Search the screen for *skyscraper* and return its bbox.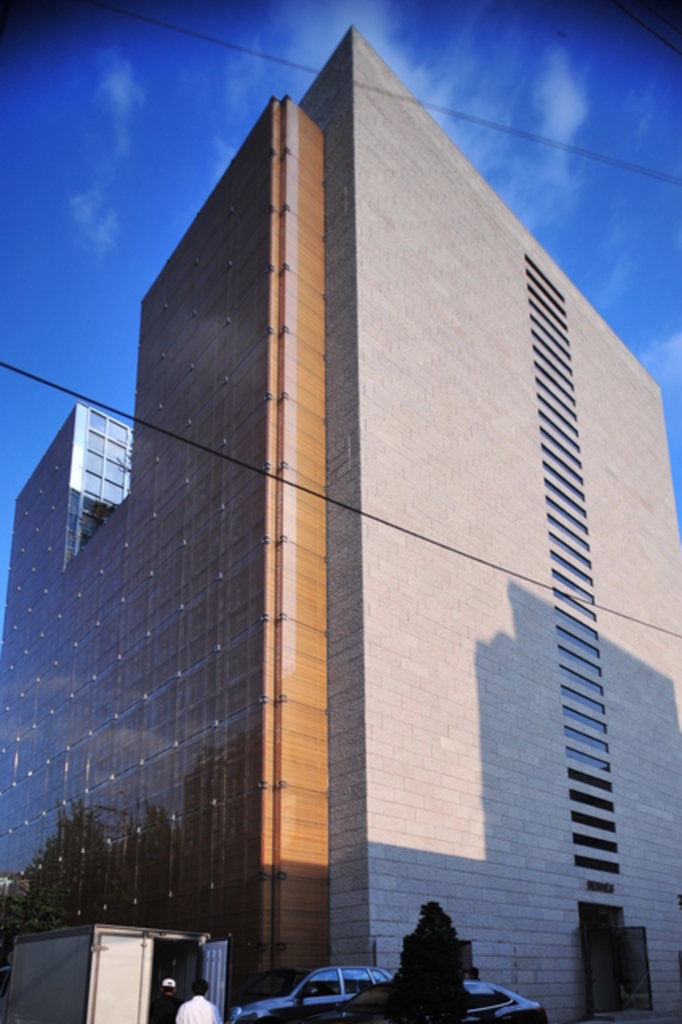
Found: region(0, 0, 681, 1023).
